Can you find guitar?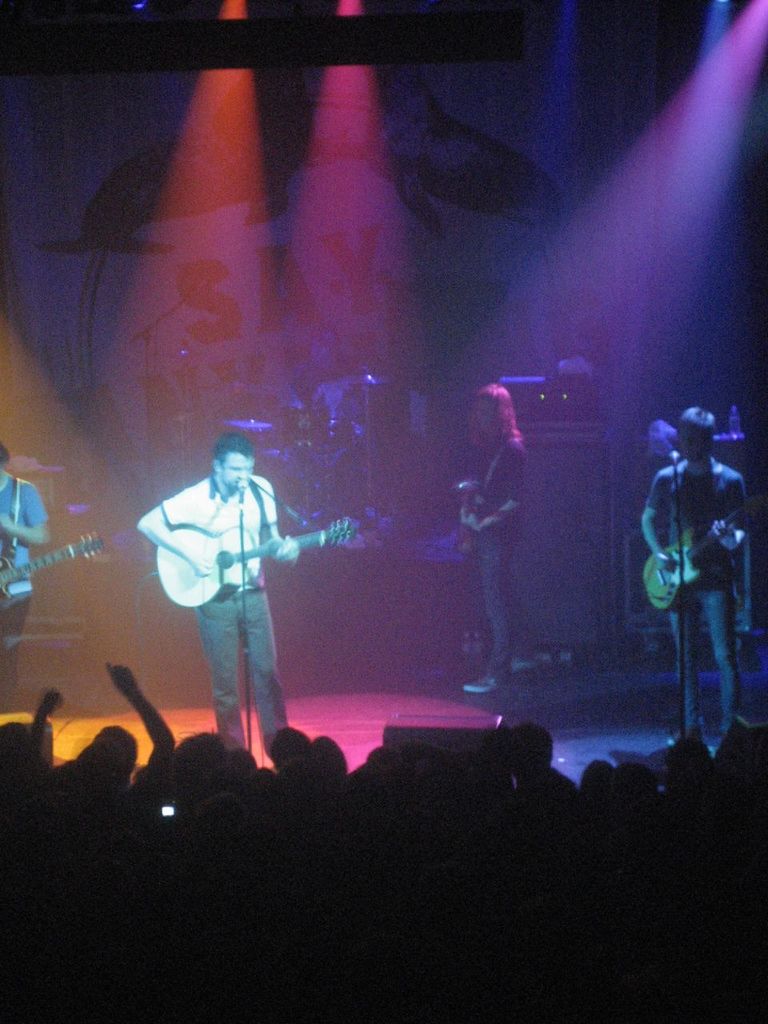
Yes, bounding box: pyautogui.locateOnScreen(450, 482, 496, 559).
